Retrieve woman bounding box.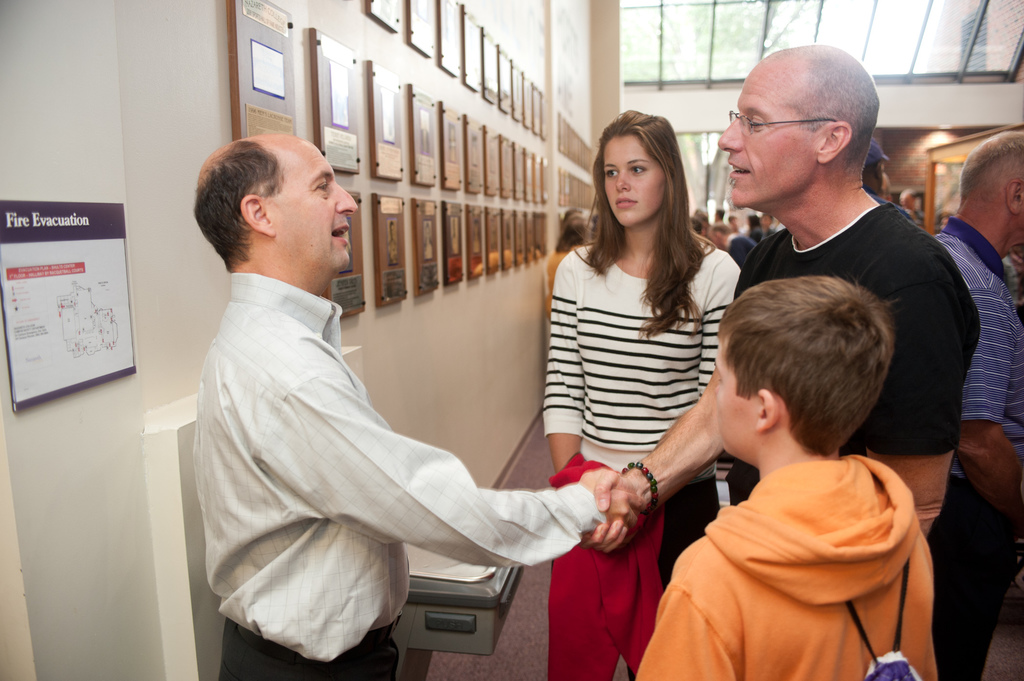
Bounding box: rect(543, 112, 740, 680).
